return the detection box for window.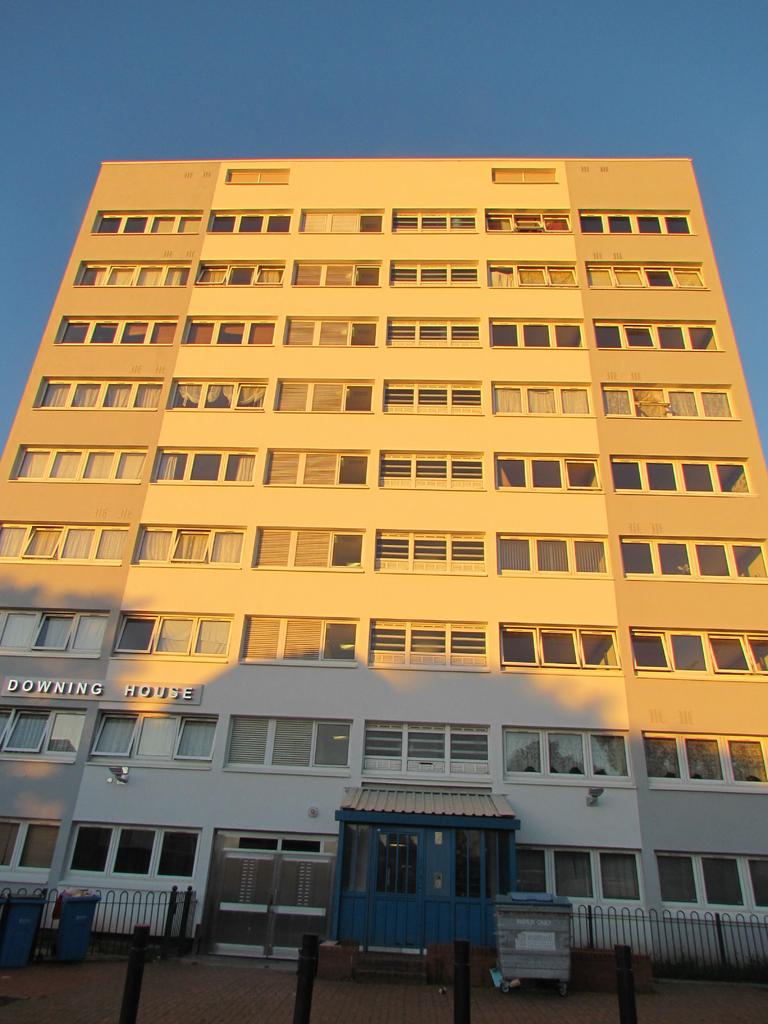
[694, 854, 749, 906].
